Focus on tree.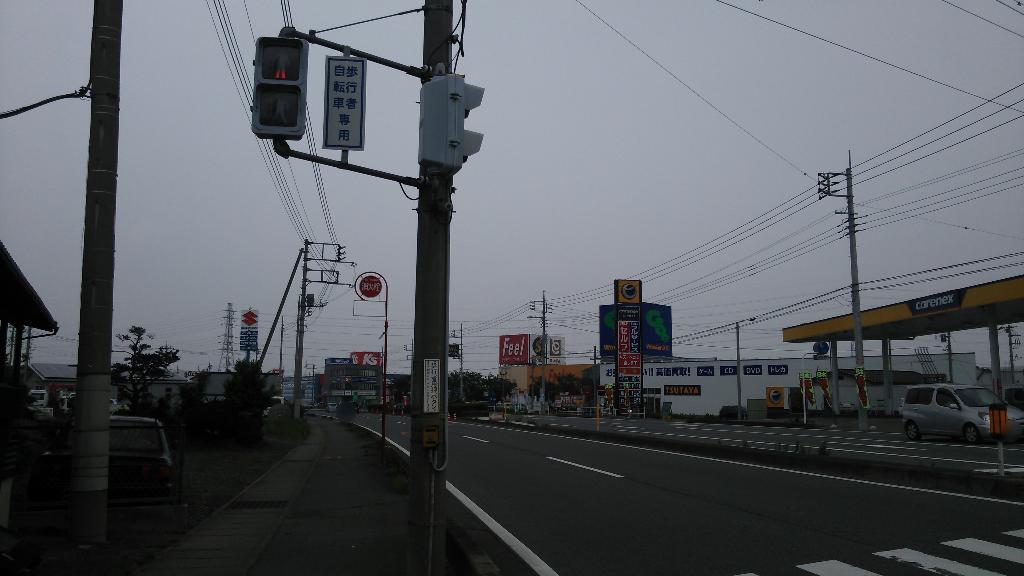
Focused at l=447, t=374, r=478, b=418.
